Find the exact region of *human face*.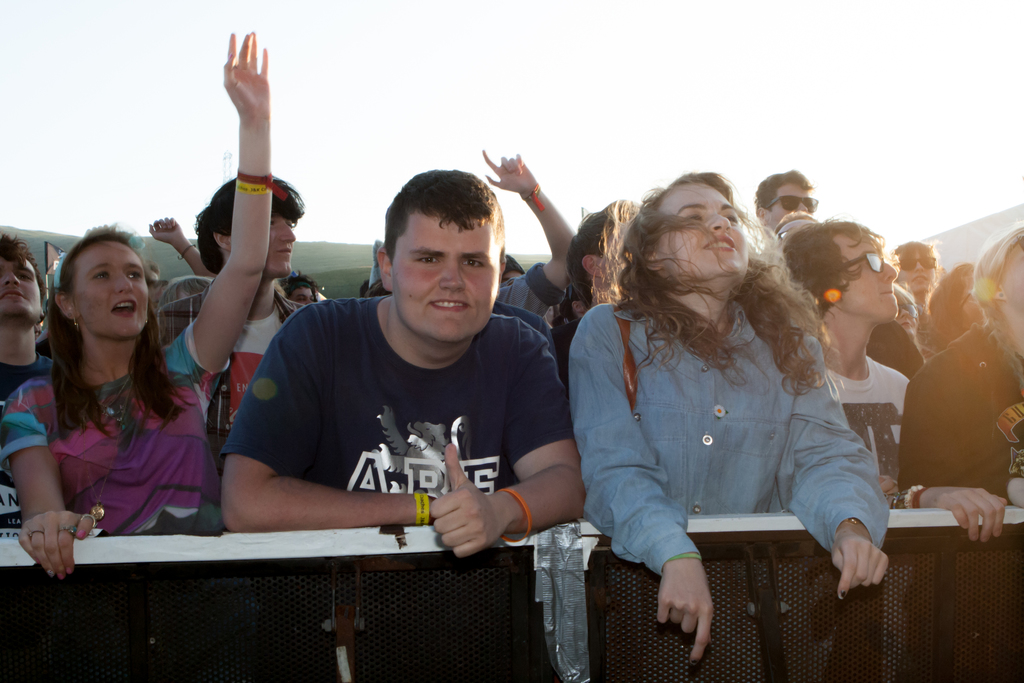
Exact region: [left=1004, top=251, right=1023, bottom=317].
